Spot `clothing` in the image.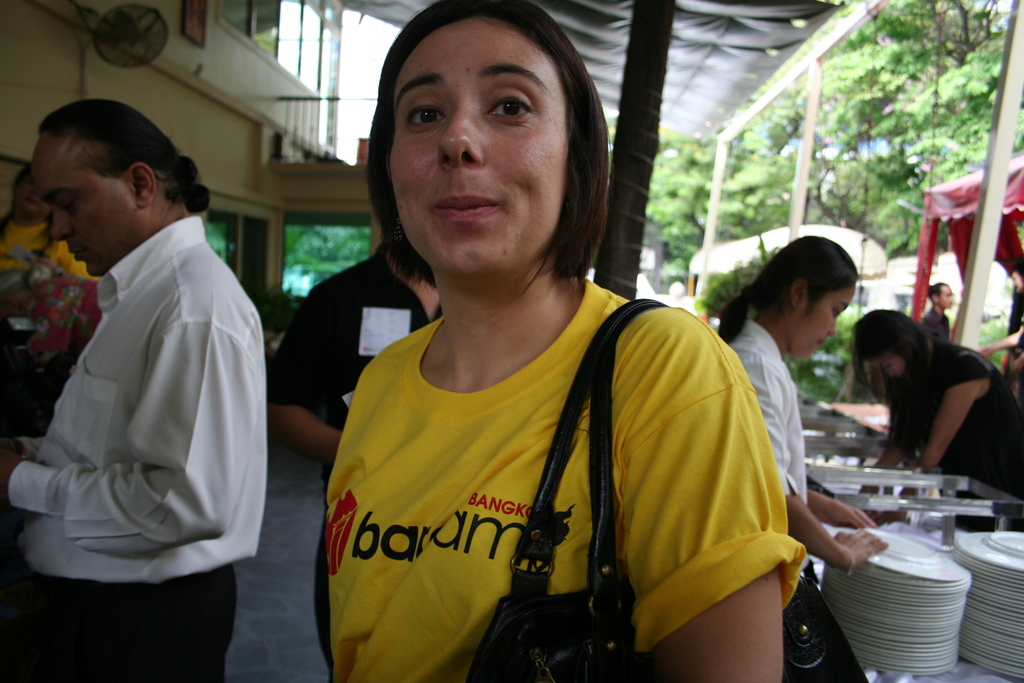
`clothing` found at <bbox>26, 239, 100, 408</bbox>.
